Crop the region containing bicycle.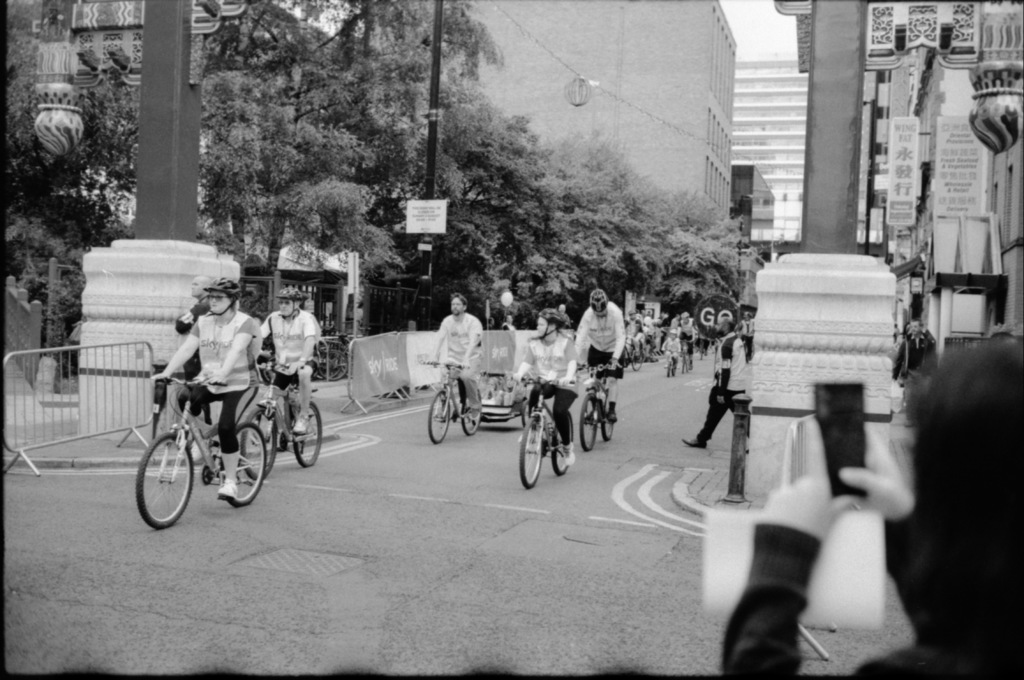
Crop region: [x1=428, y1=361, x2=484, y2=451].
